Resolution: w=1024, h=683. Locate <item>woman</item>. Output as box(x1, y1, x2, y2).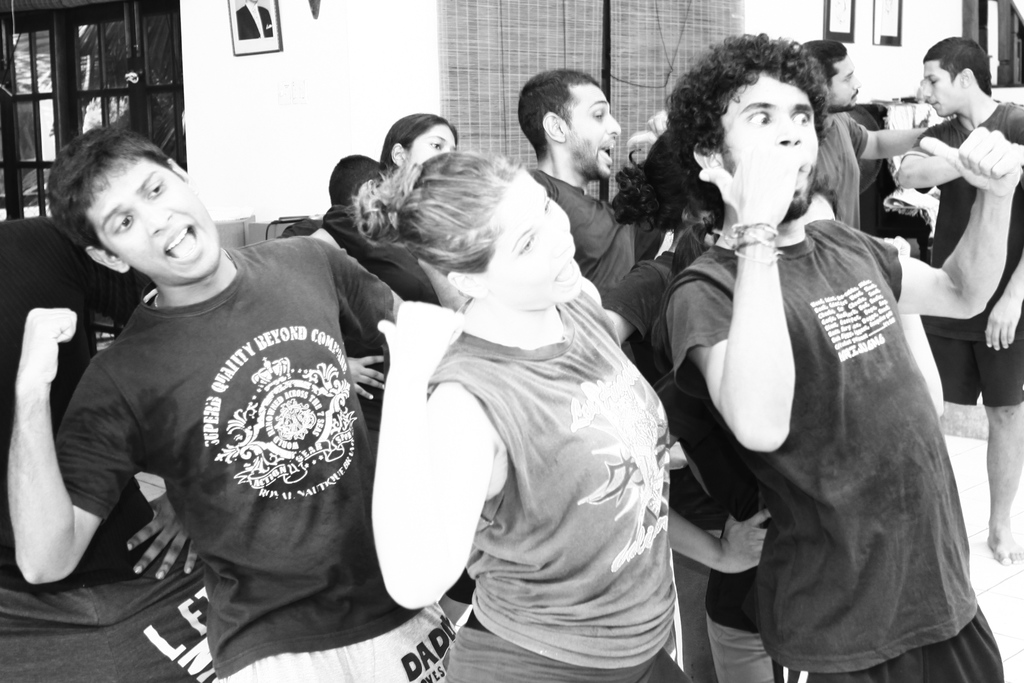
box(390, 65, 676, 682).
